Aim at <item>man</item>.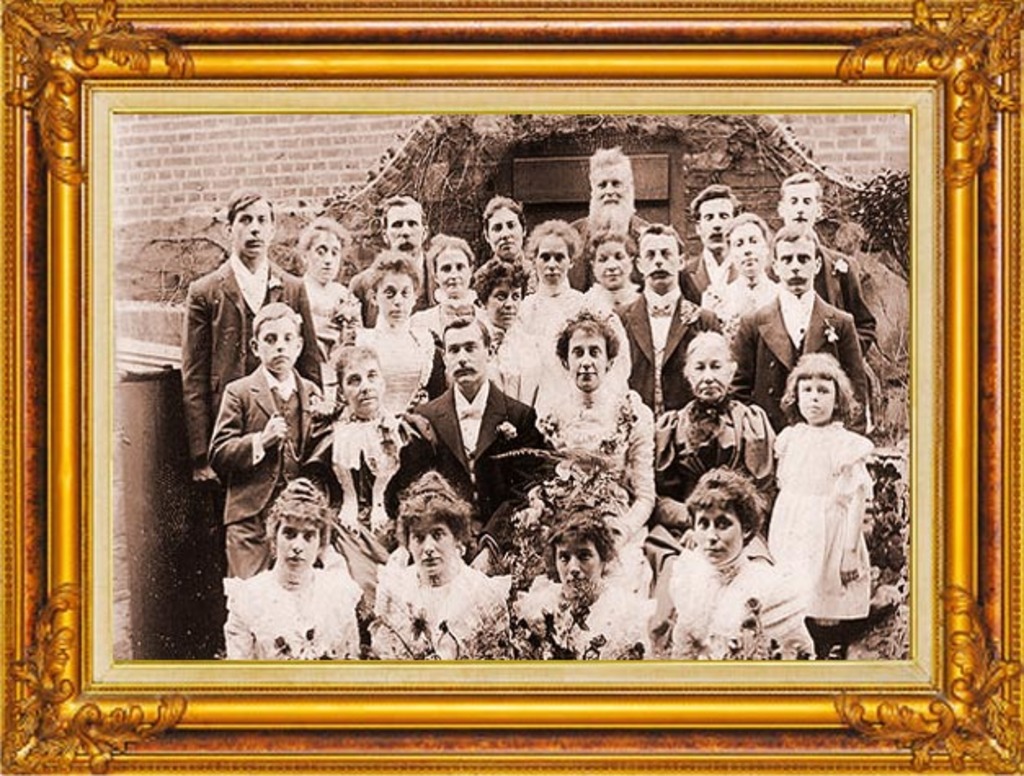
Aimed at (617, 221, 720, 421).
